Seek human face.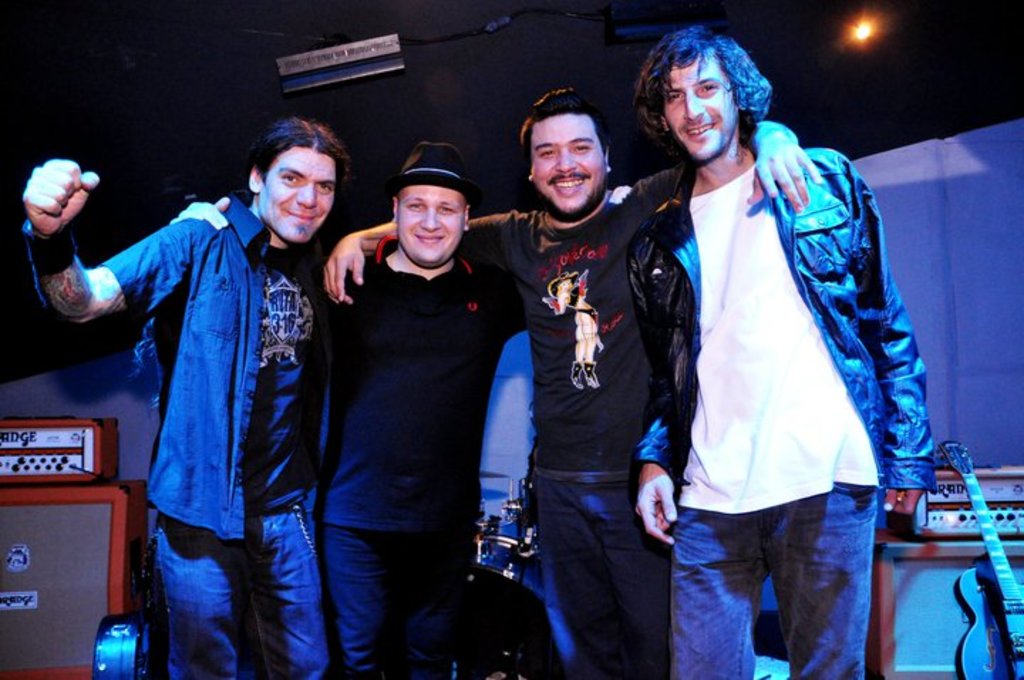
box=[661, 50, 735, 158].
